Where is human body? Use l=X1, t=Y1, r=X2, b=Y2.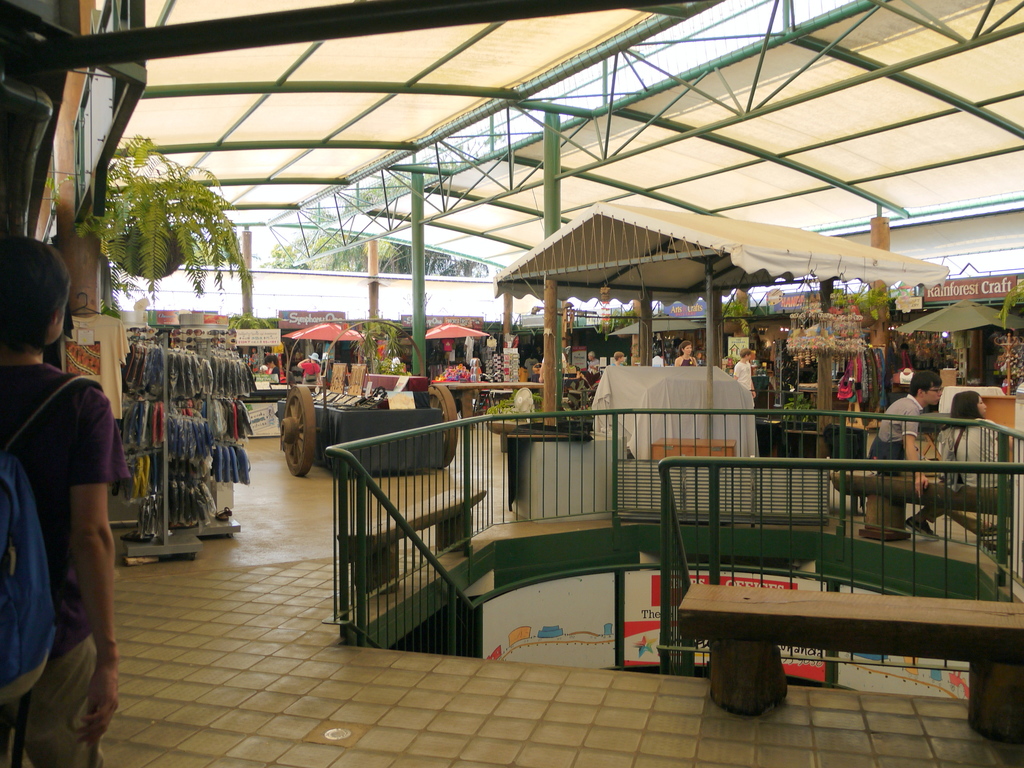
l=673, t=337, r=693, b=367.
